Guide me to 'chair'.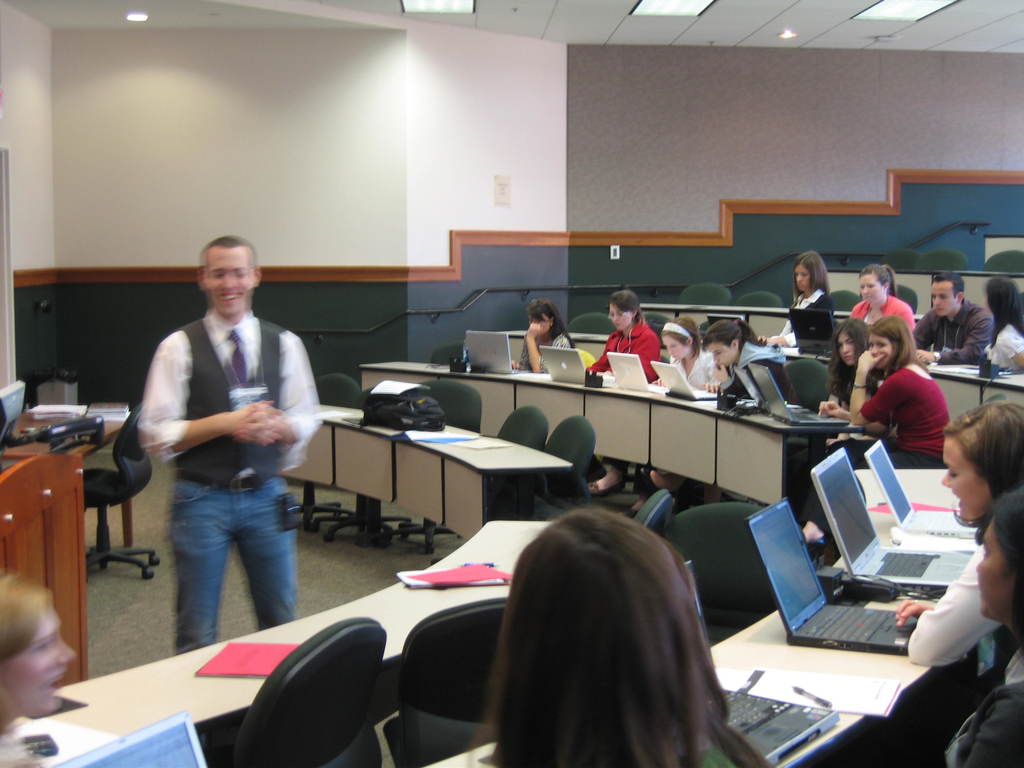
Guidance: <box>982,248,1023,273</box>.
